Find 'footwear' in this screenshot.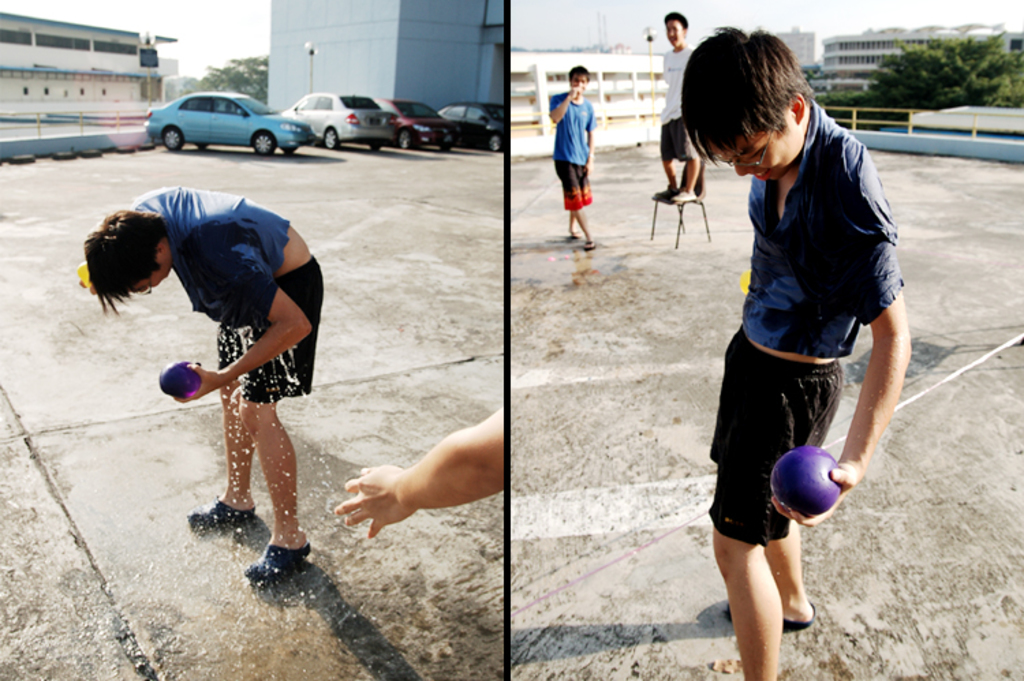
The bounding box for 'footwear' is {"x1": 653, "y1": 187, "x2": 679, "y2": 199}.
